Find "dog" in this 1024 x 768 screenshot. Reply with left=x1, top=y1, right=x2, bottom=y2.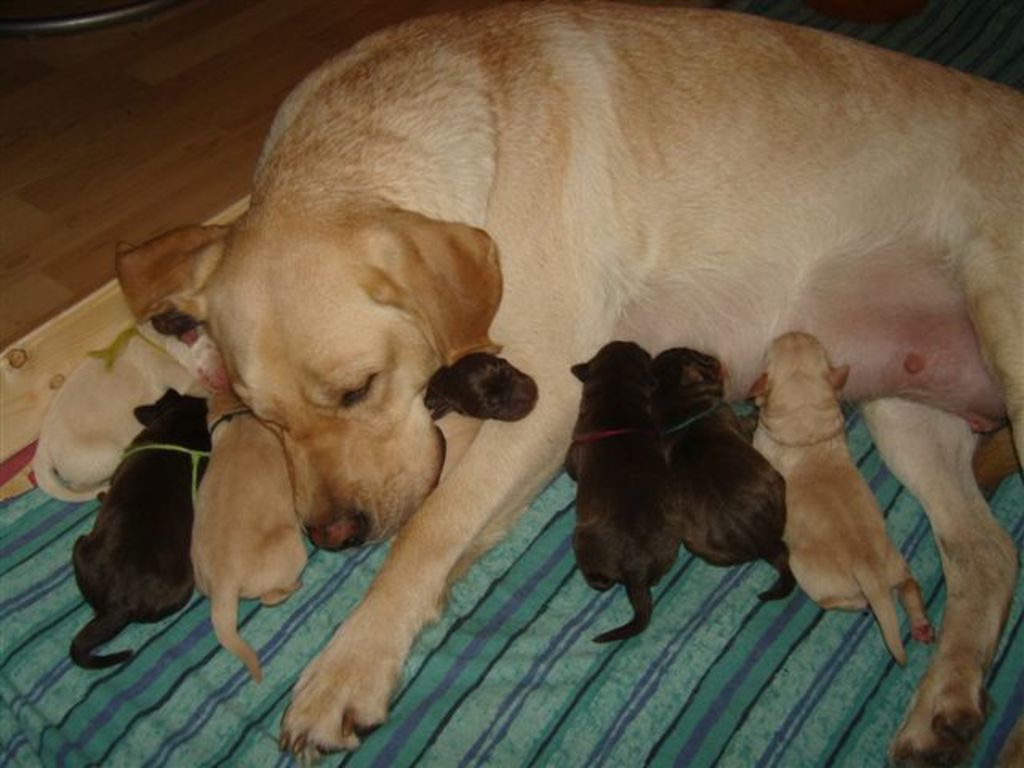
left=35, top=322, right=230, bottom=502.
